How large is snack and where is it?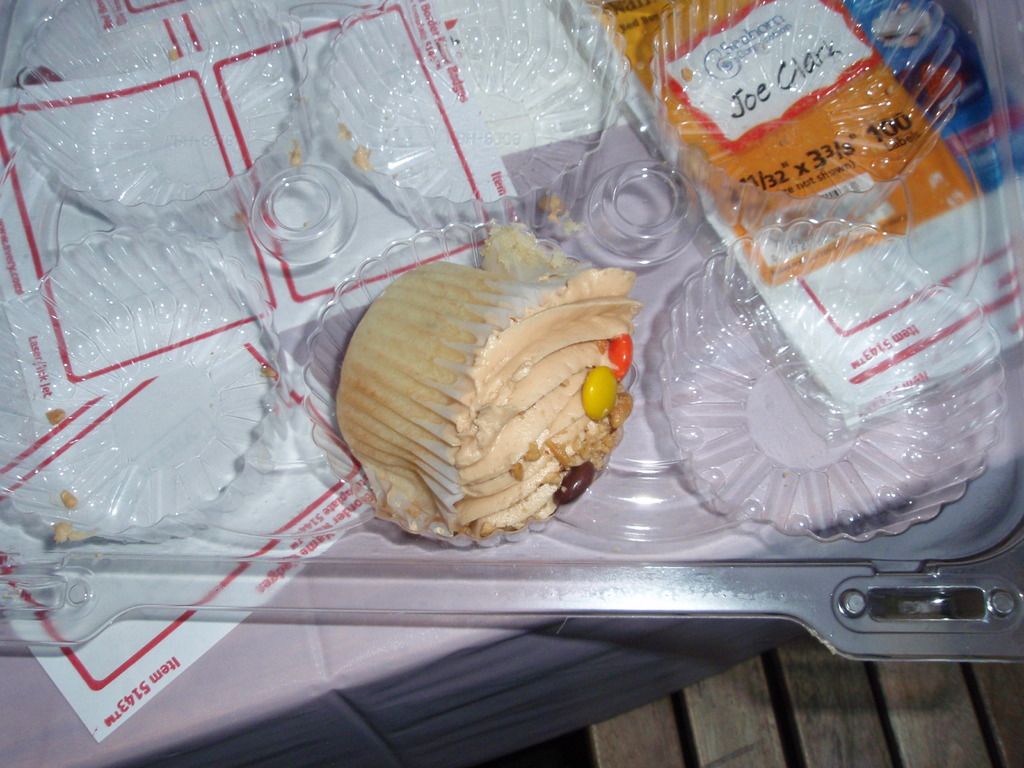
Bounding box: [337,223,642,547].
